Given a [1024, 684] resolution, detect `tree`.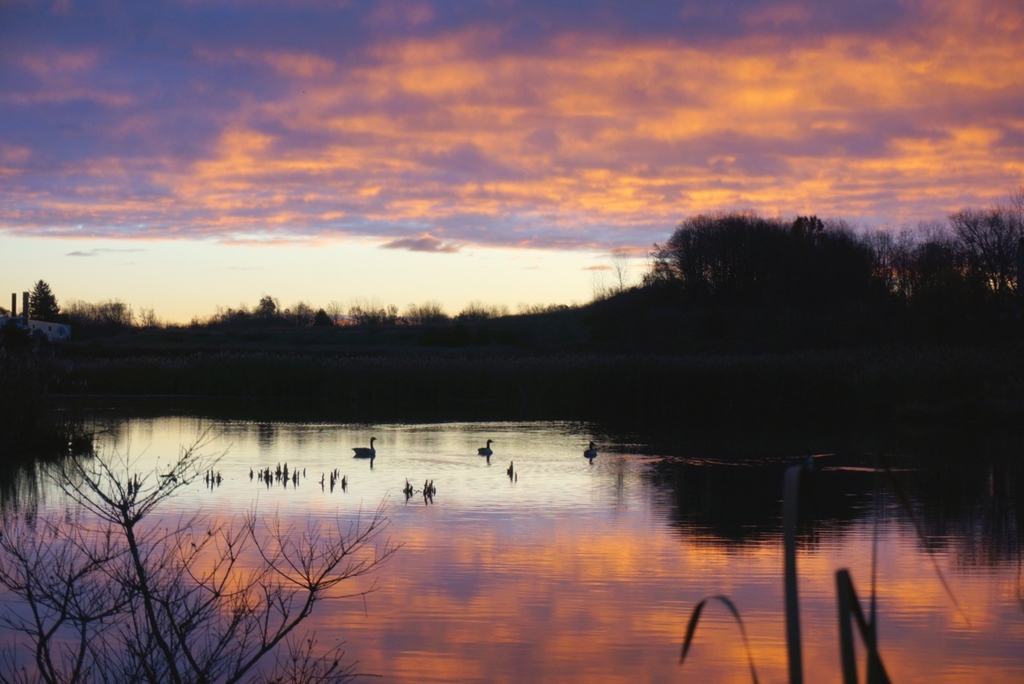
x1=0 y1=429 x2=399 y2=683.
